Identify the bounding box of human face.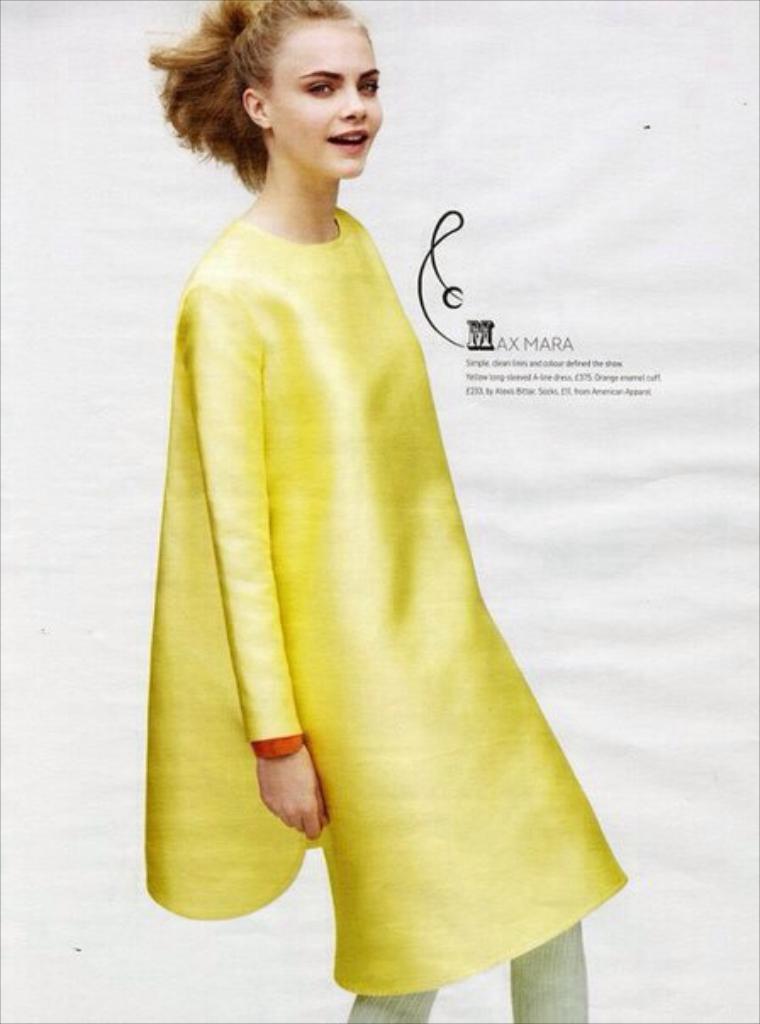
pyautogui.locateOnScreen(265, 17, 380, 178).
